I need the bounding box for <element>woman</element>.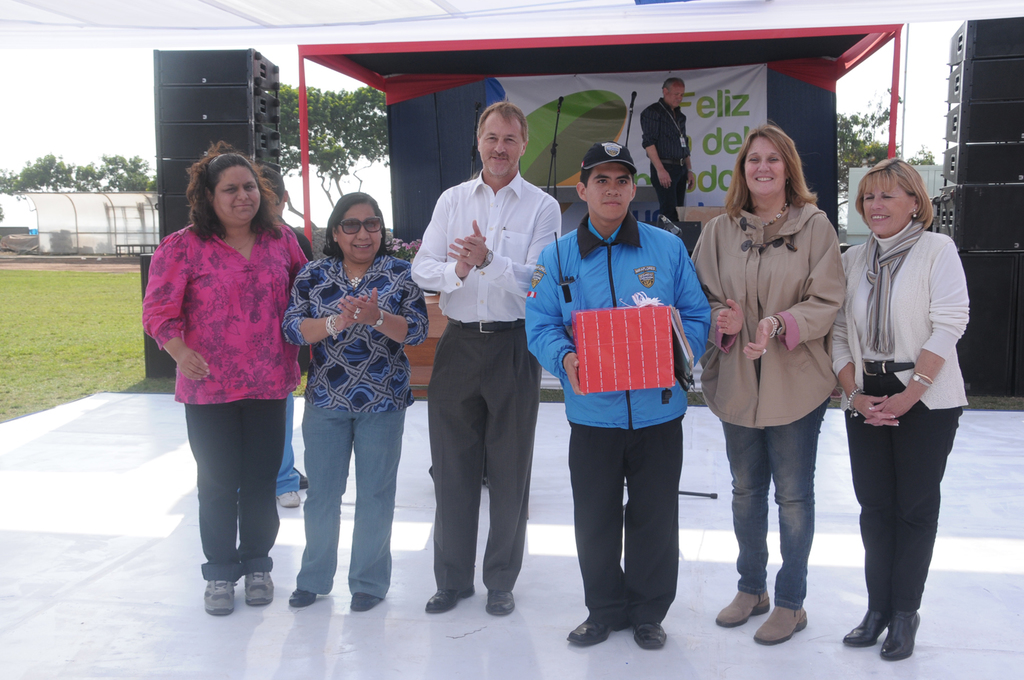
Here it is: 826:157:972:661.
